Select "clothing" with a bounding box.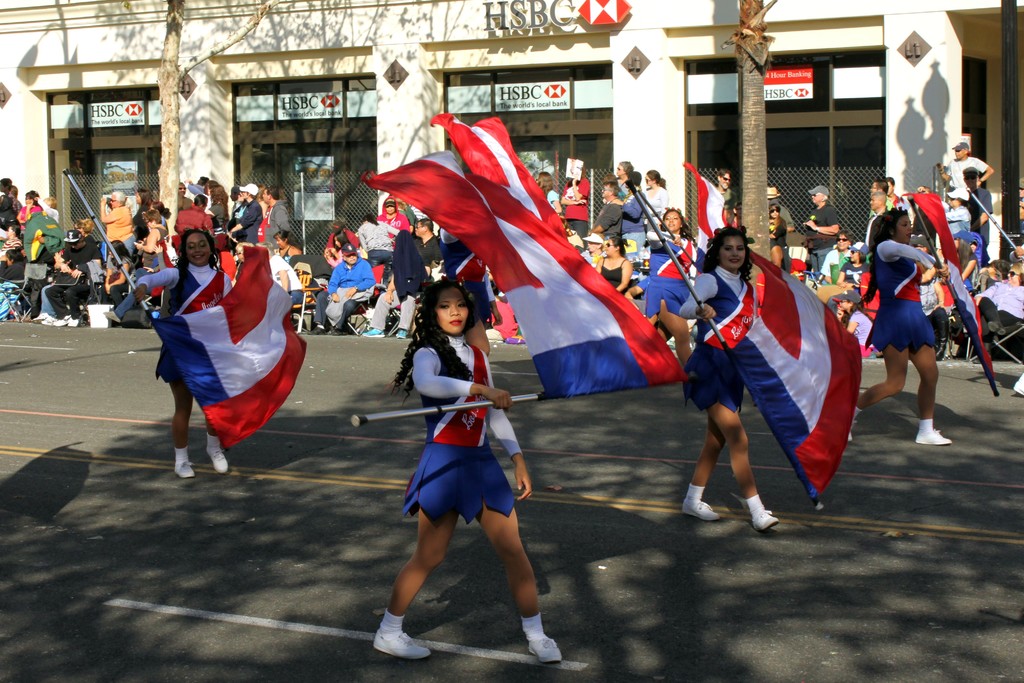
bbox=(377, 198, 412, 238).
